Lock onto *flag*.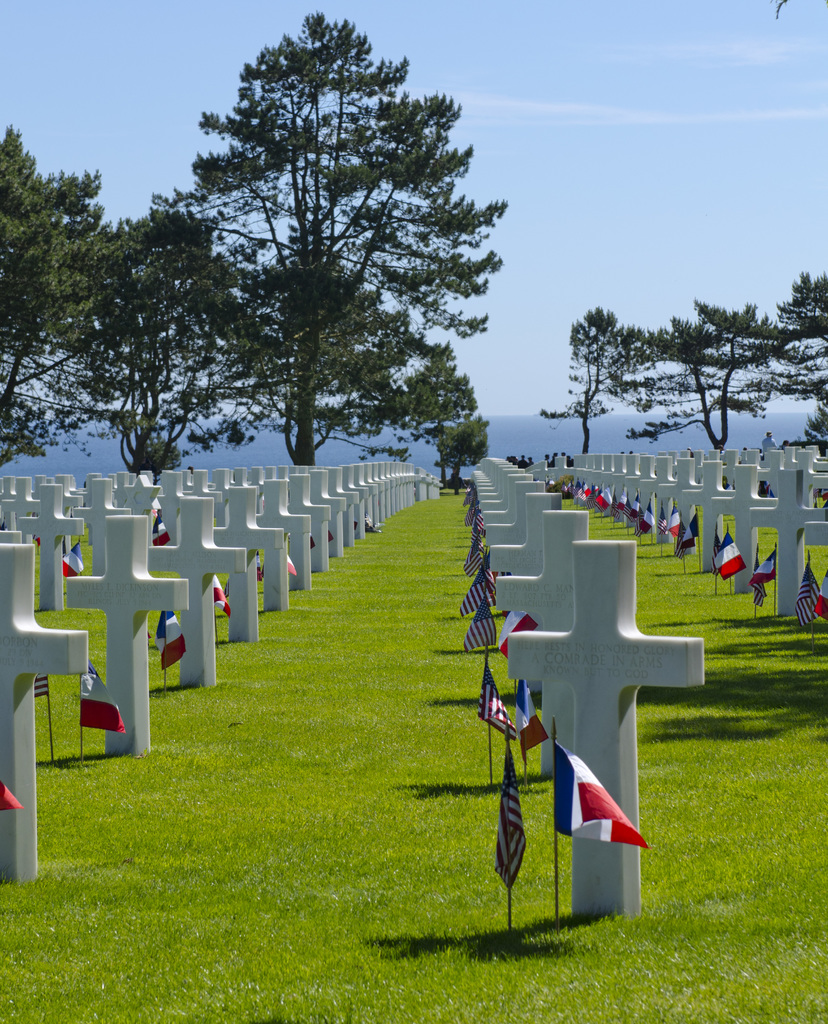
Locked: {"left": 556, "top": 739, "right": 650, "bottom": 849}.
